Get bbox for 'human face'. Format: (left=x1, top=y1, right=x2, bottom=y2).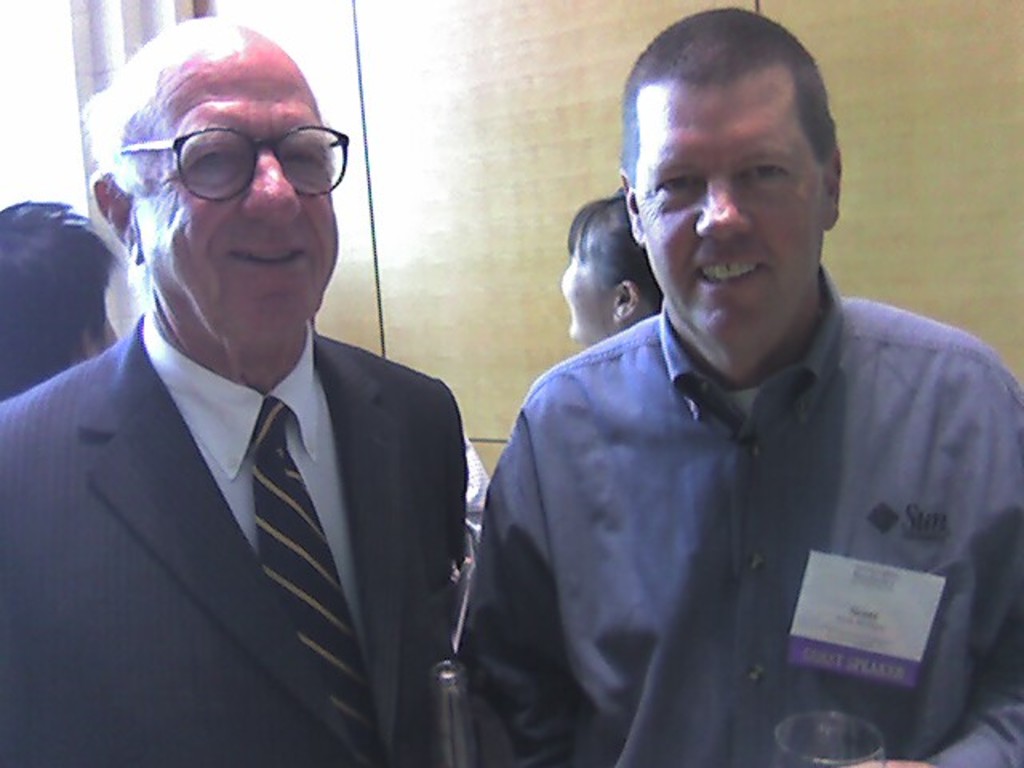
(left=139, top=46, right=336, bottom=347).
